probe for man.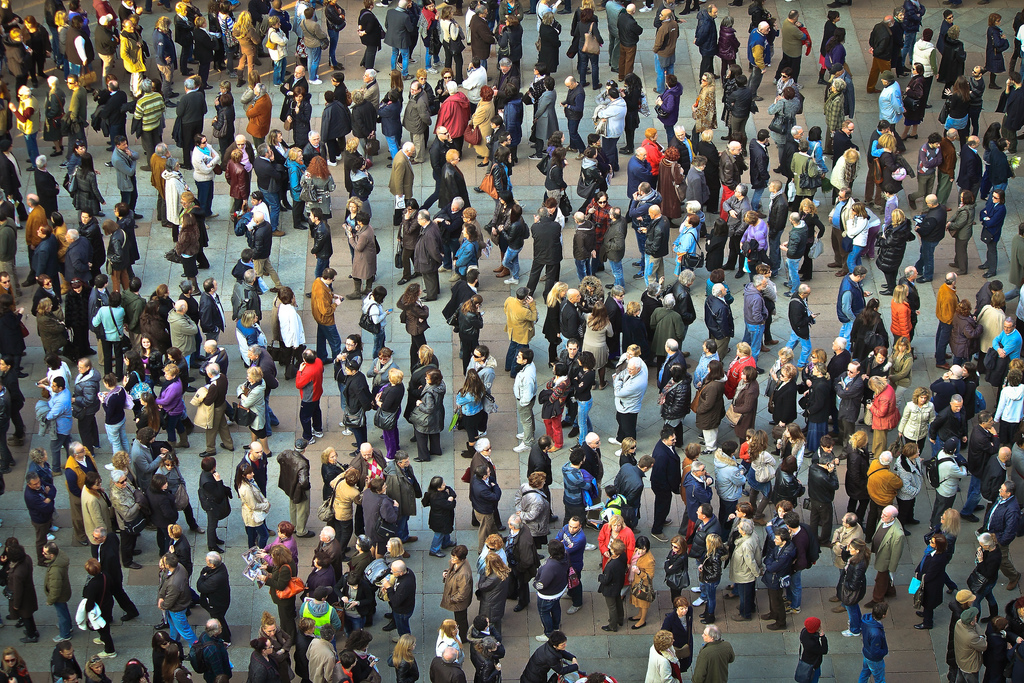
Probe result: BBox(720, 182, 749, 279).
